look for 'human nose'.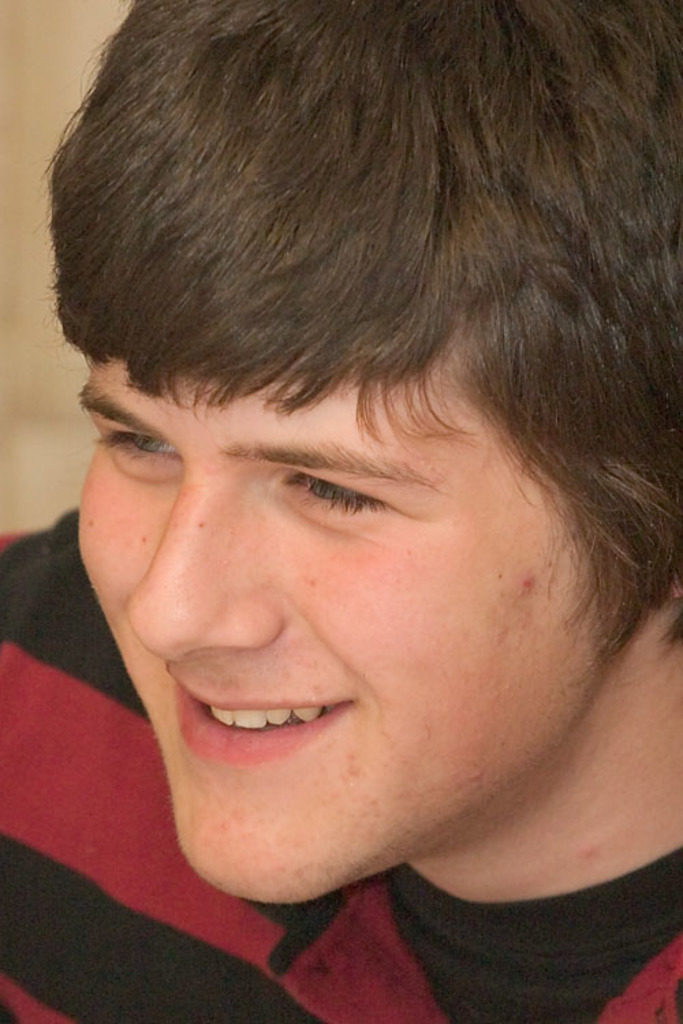
Found: locate(128, 461, 287, 658).
